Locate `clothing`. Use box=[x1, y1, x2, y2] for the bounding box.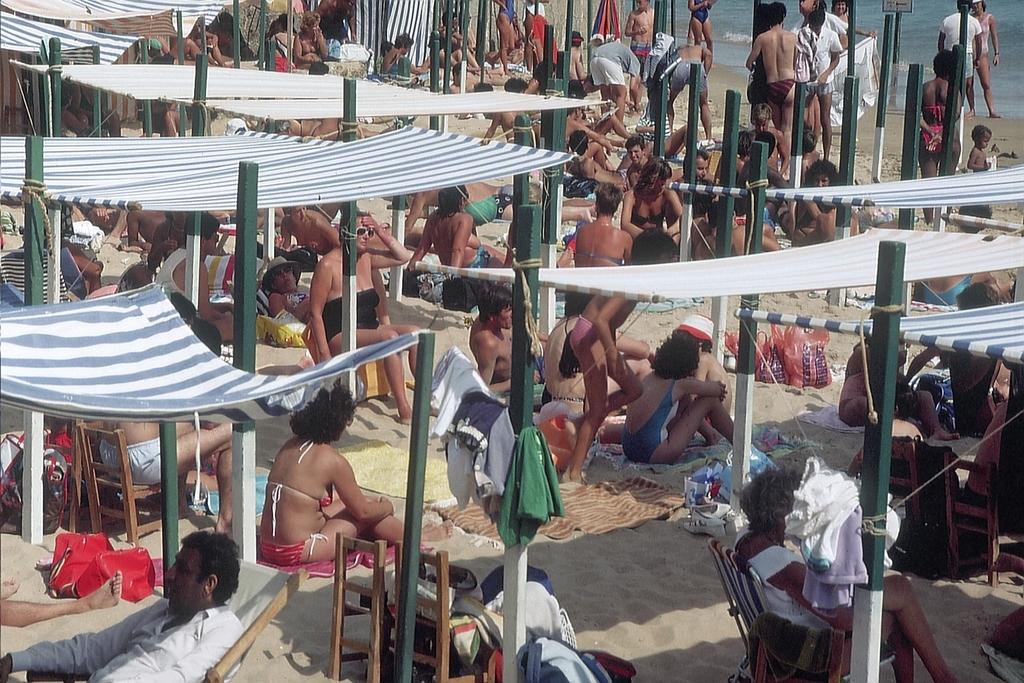
box=[793, 21, 841, 96].
